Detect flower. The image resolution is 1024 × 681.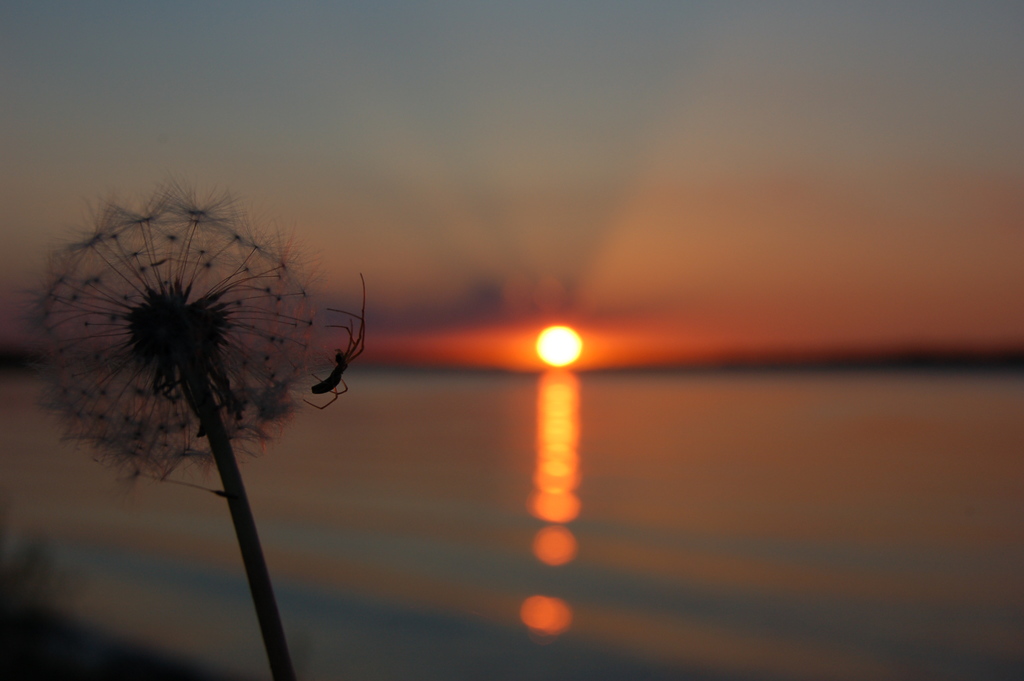
{"left": 63, "top": 188, "right": 294, "bottom": 447}.
